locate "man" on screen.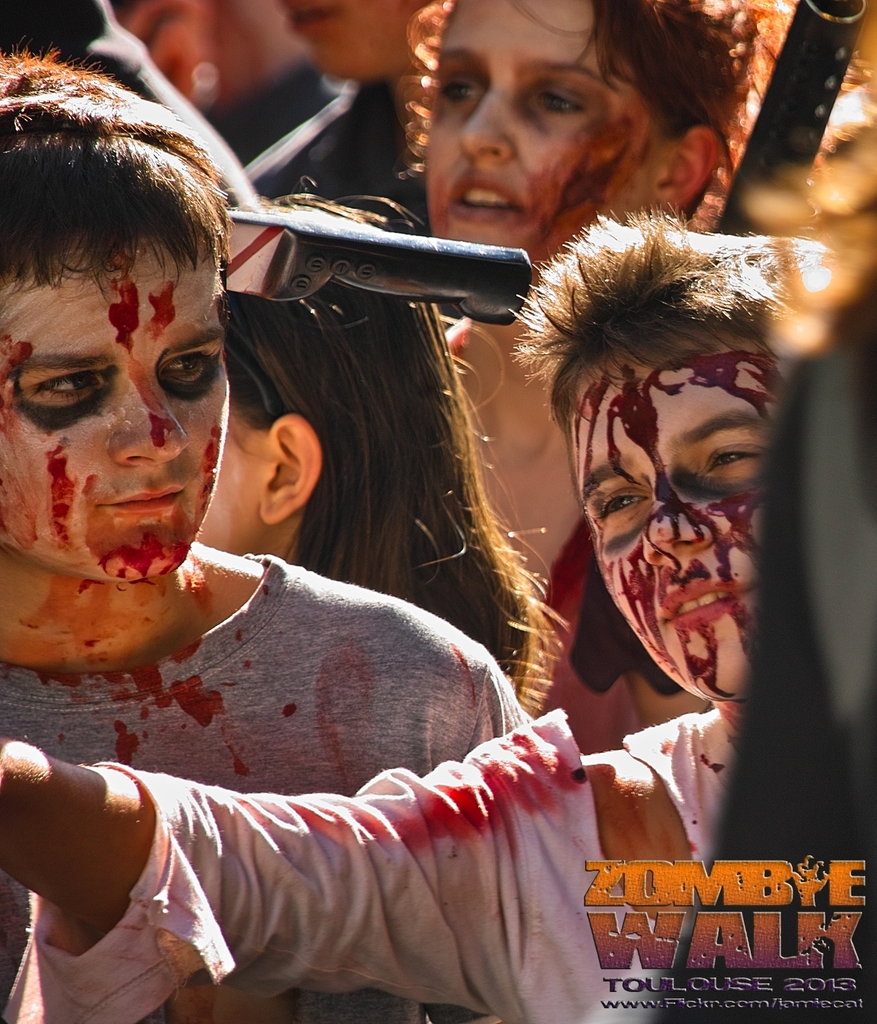
On screen at (left=0, top=49, right=555, bottom=1023).
